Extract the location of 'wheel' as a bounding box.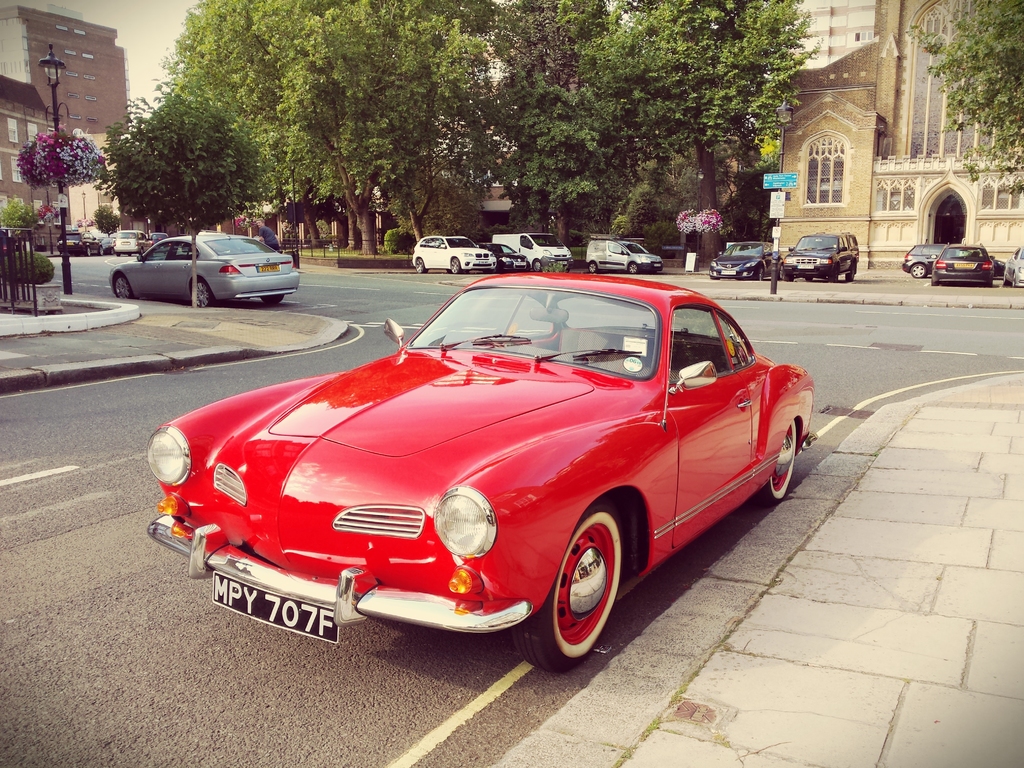
bbox=(752, 263, 764, 280).
